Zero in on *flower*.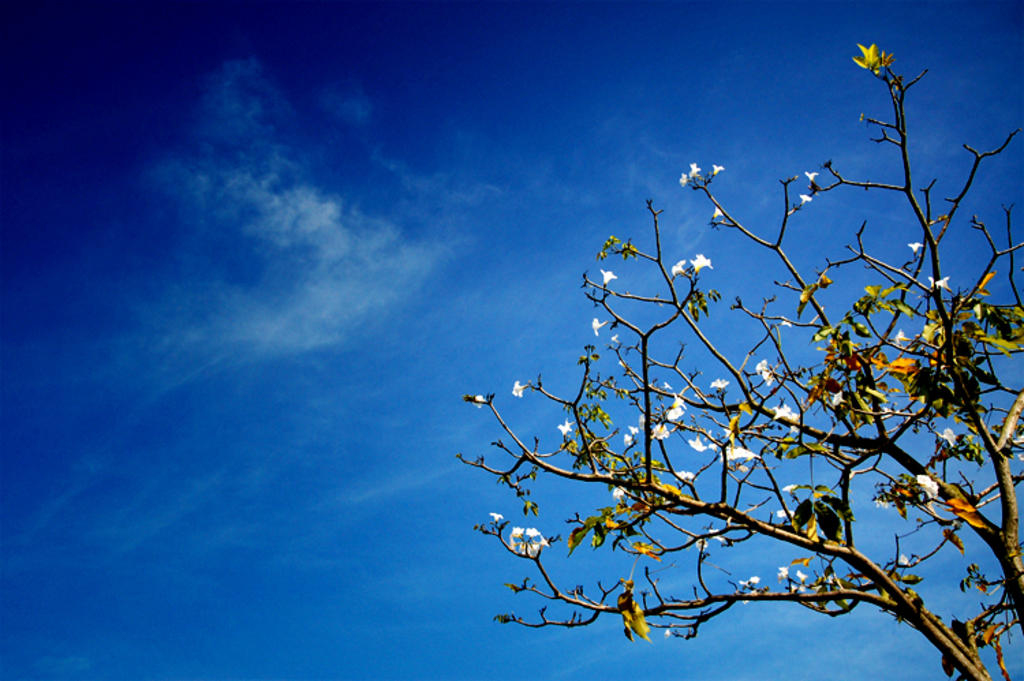
Zeroed in: [508, 528, 552, 555].
